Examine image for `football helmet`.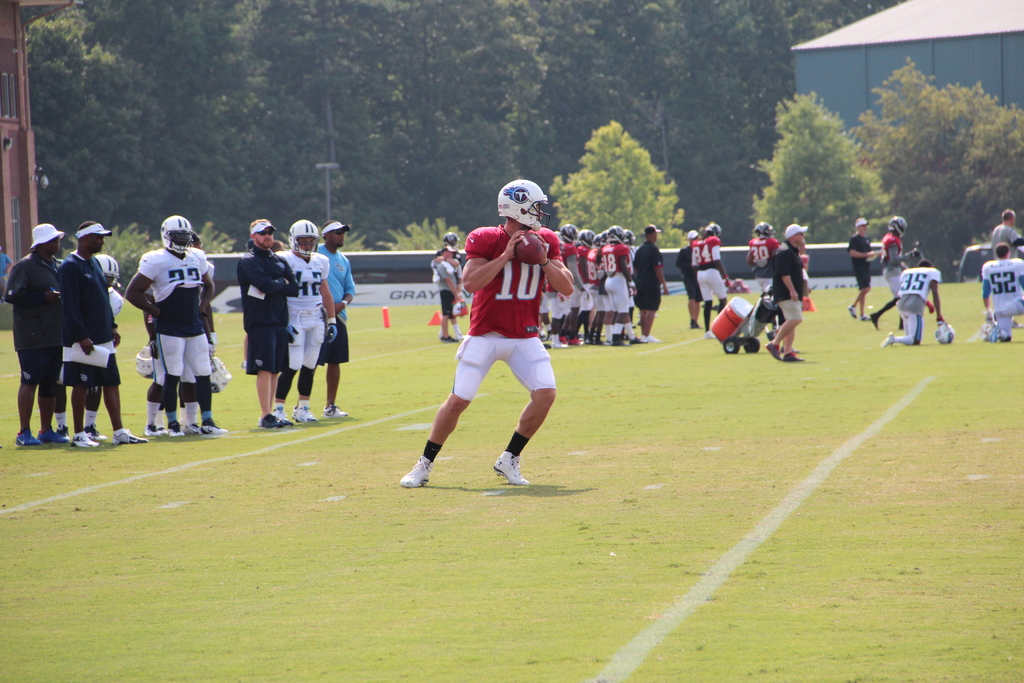
Examination result: <box>706,222,723,235</box>.
